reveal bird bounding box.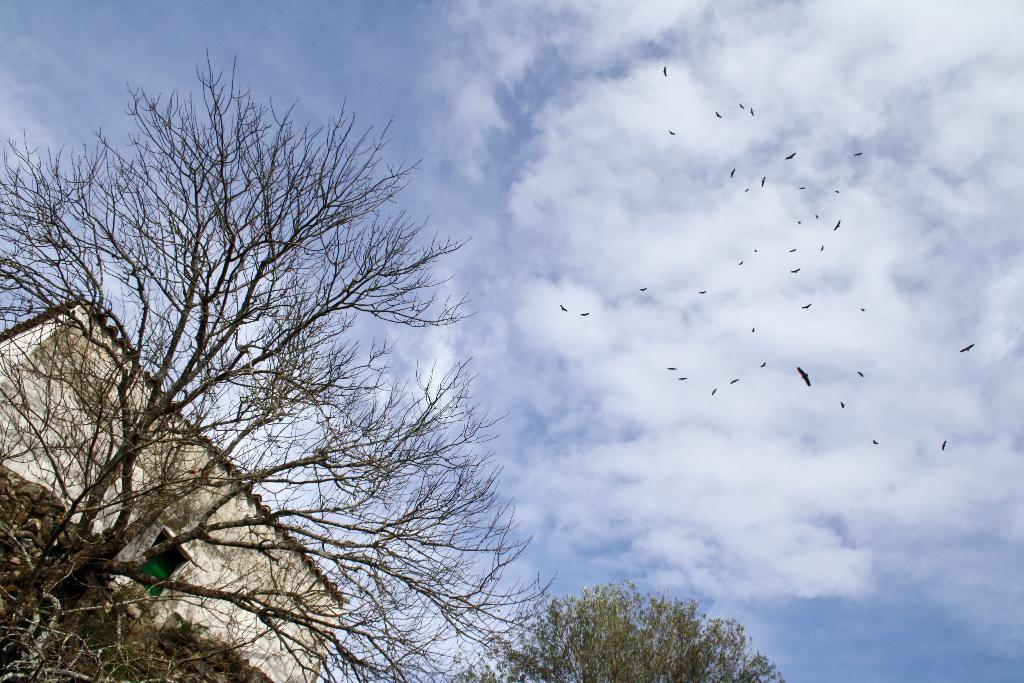
Revealed: [x1=939, y1=438, x2=950, y2=451].
